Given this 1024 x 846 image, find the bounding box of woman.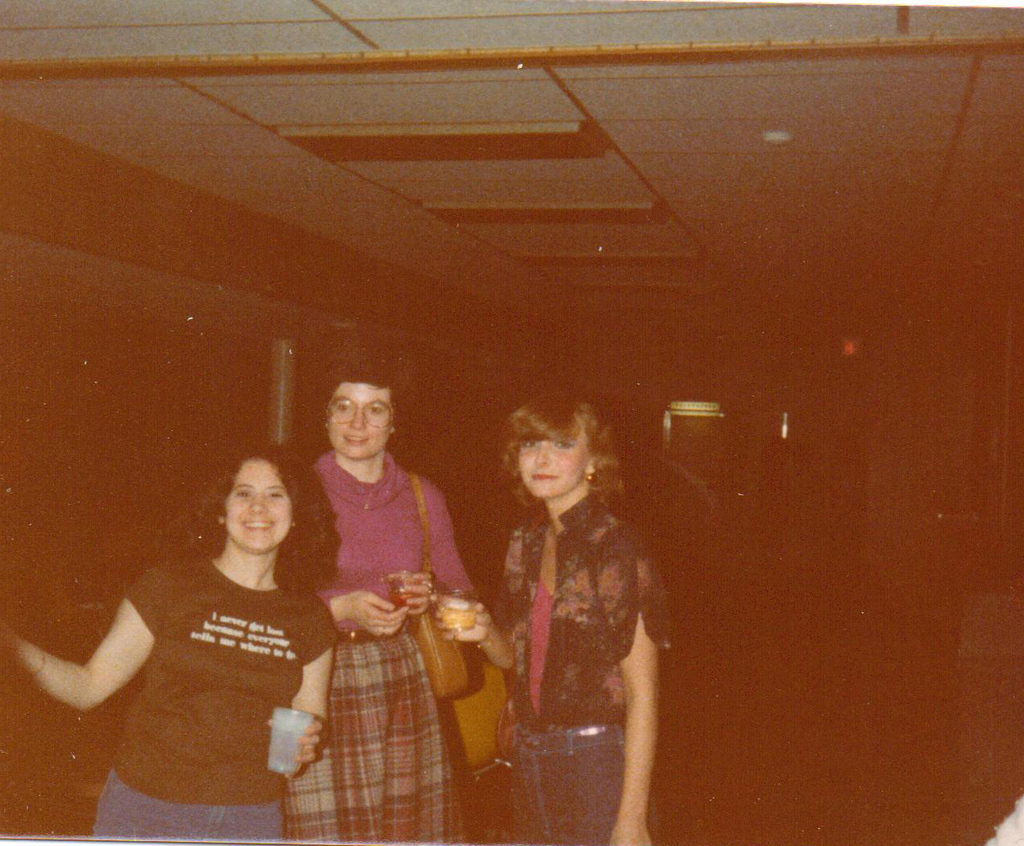
box(441, 383, 661, 818).
